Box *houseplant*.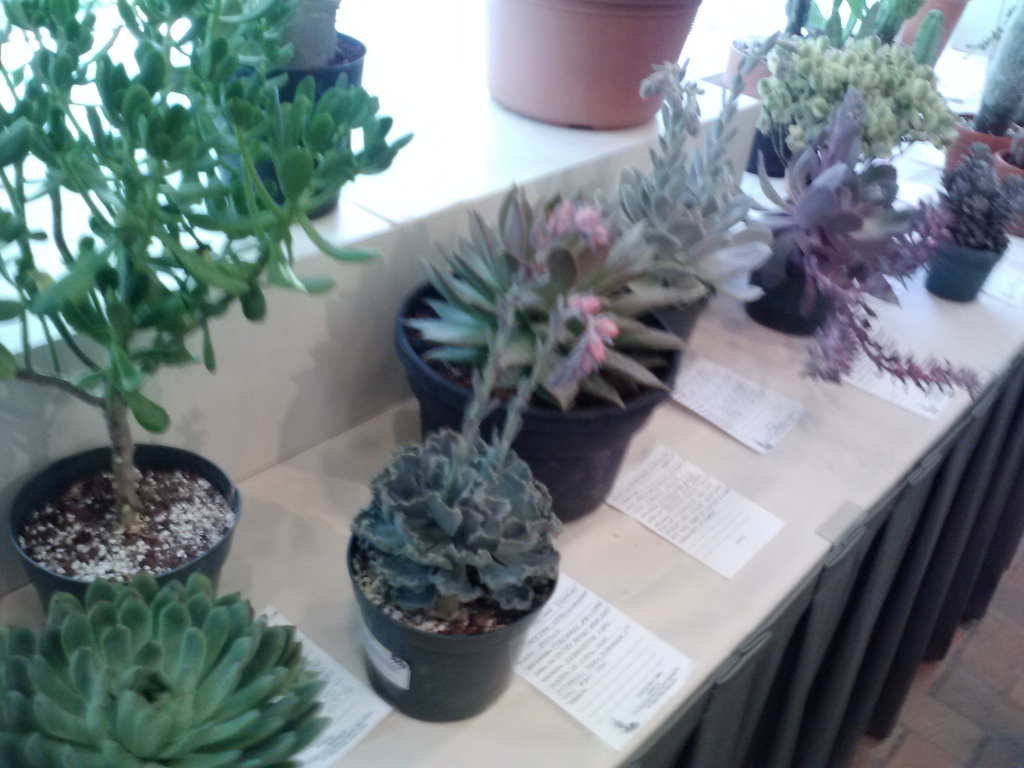
399, 168, 700, 521.
